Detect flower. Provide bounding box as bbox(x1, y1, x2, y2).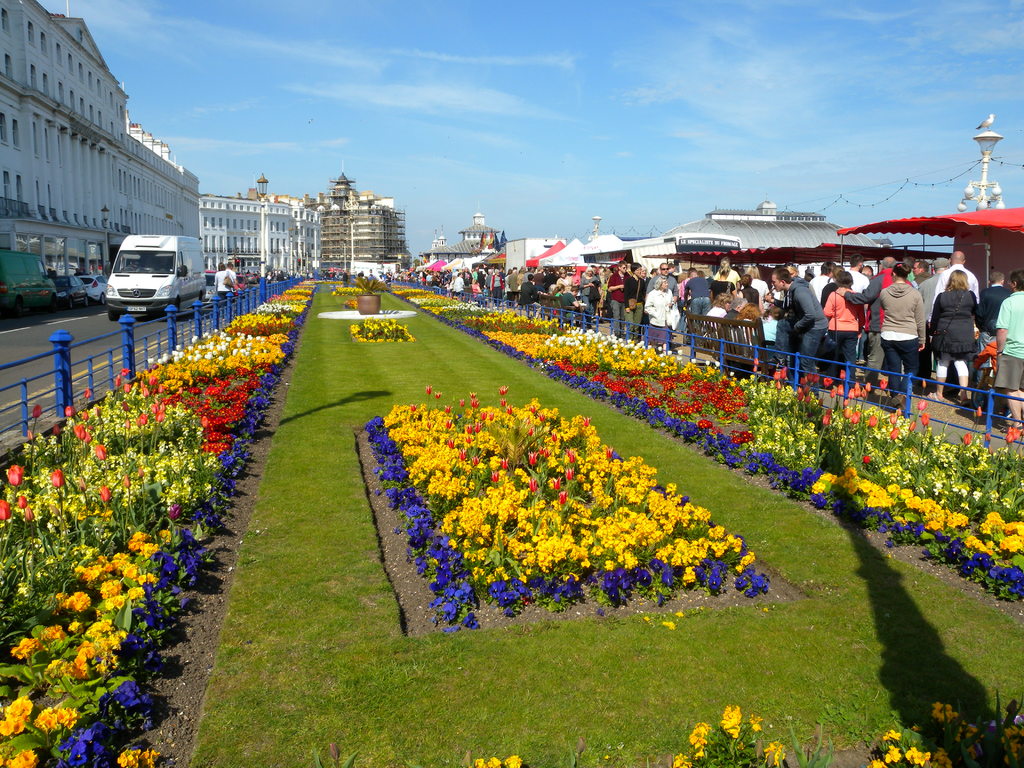
bbox(562, 445, 567, 457).
